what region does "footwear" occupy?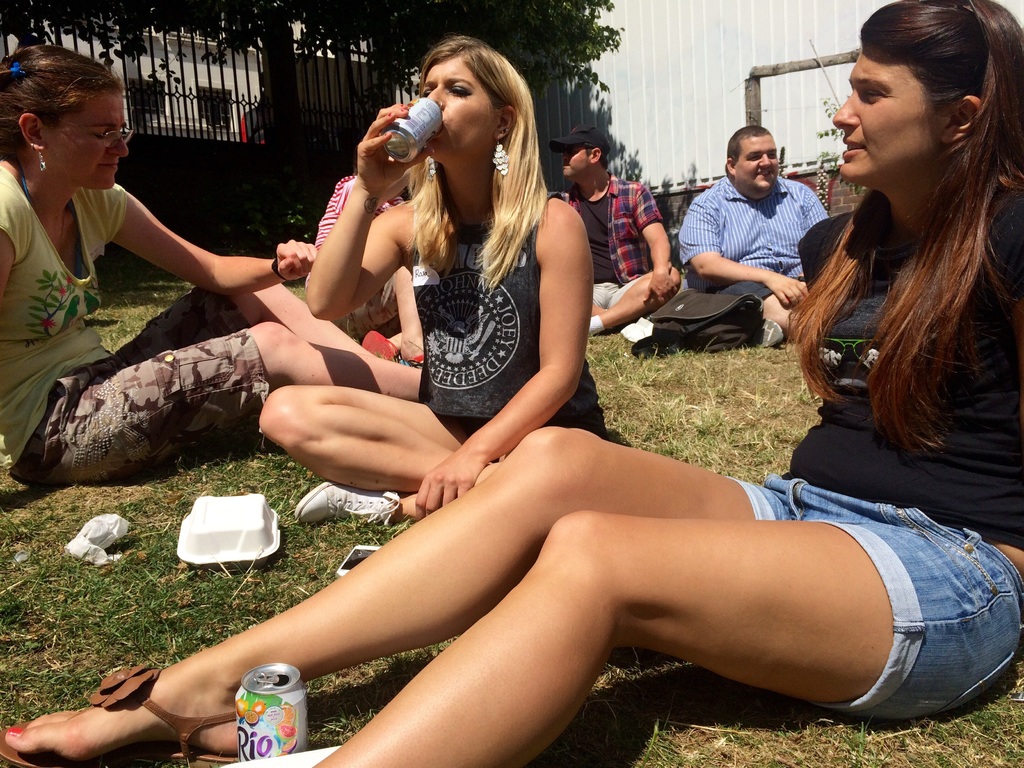
pyautogui.locateOnScreen(618, 317, 655, 339).
